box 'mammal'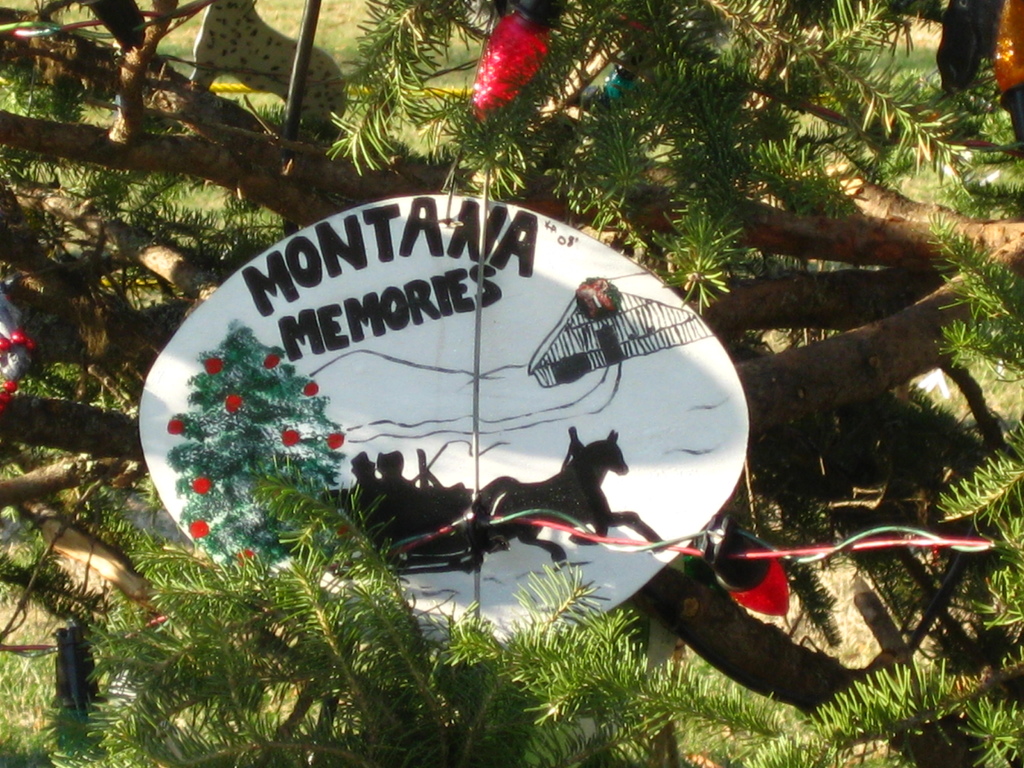
[x1=345, y1=451, x2=376, y2=490]
